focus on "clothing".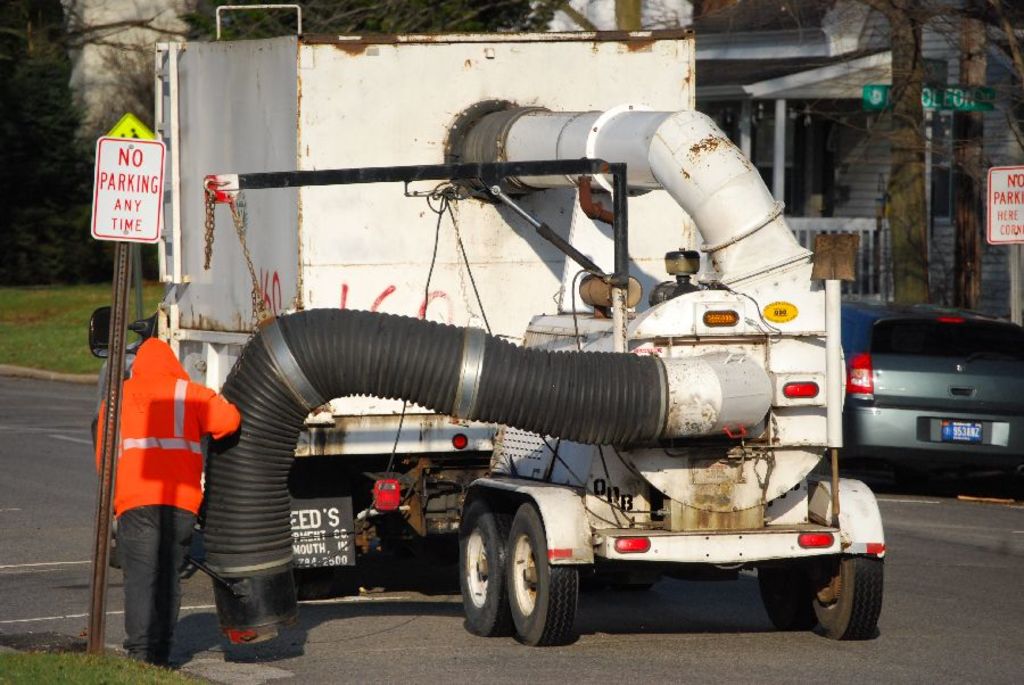
Focused at rect(89, 333, 245, 663).
